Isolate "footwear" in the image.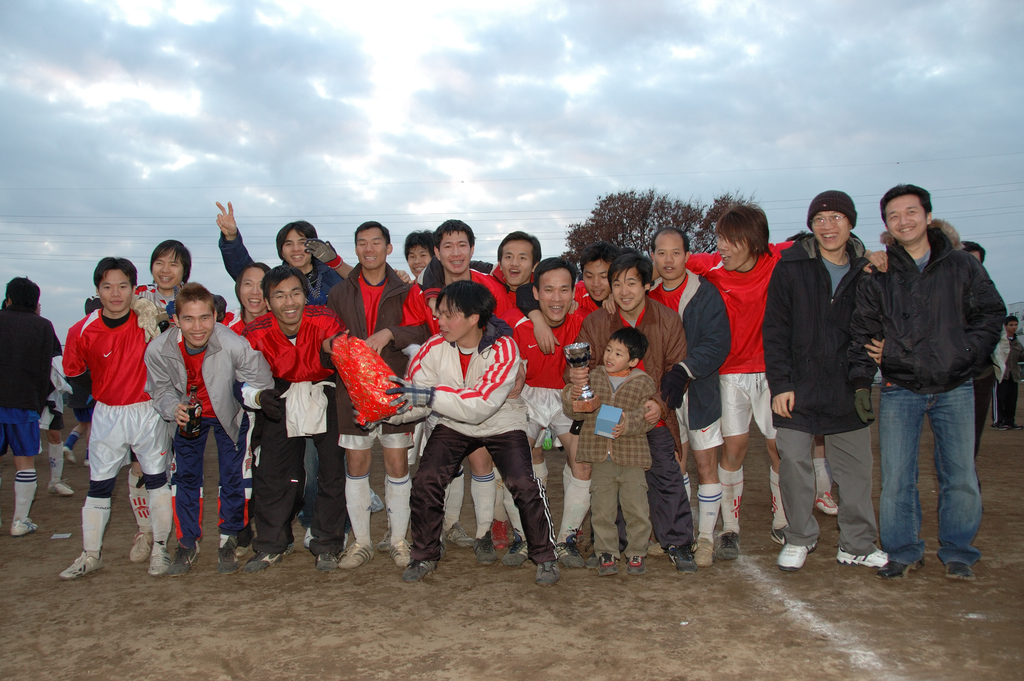
Isolated region: {"left": 815, "top": 491, "right": 839, "bottom": 518}.
